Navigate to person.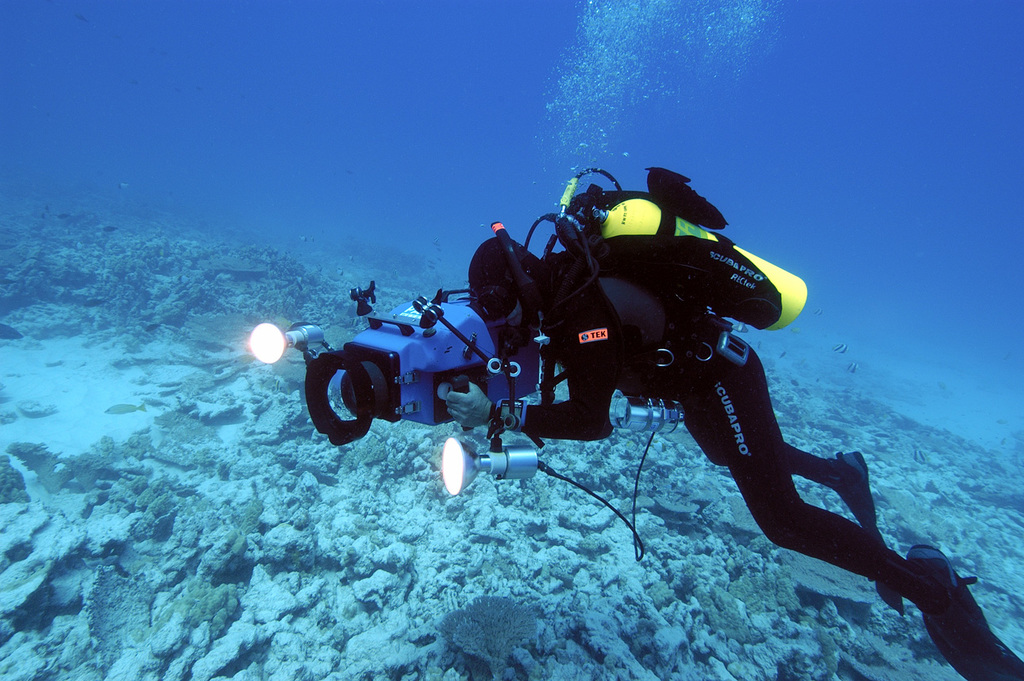
Navigation target: pyautogui.locateOnScreen(468, 198, 1023, 680).
